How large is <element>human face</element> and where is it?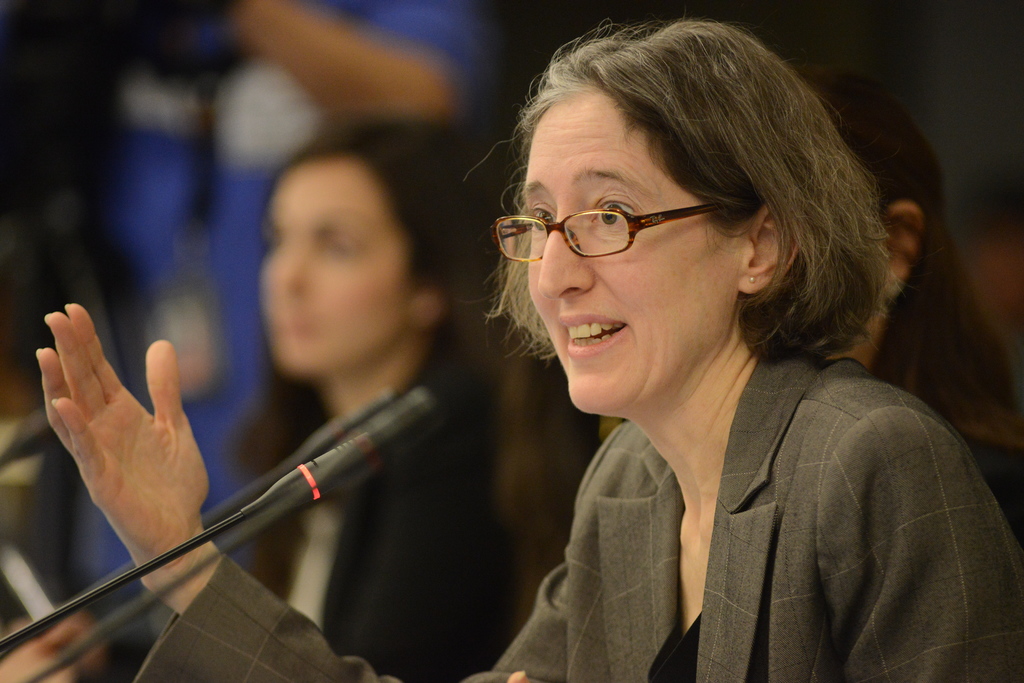
Bounding box: Rect(262, 165, 404, 368).
